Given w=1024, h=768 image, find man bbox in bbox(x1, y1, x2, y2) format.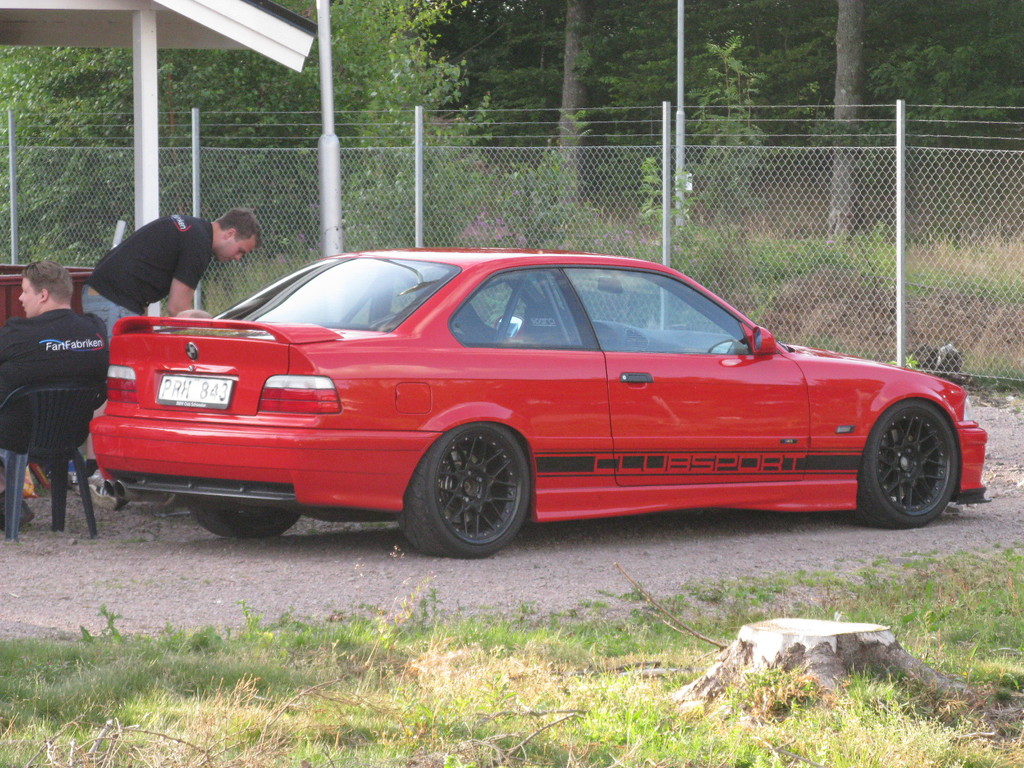
bbox(70, 197, 237, 328).
